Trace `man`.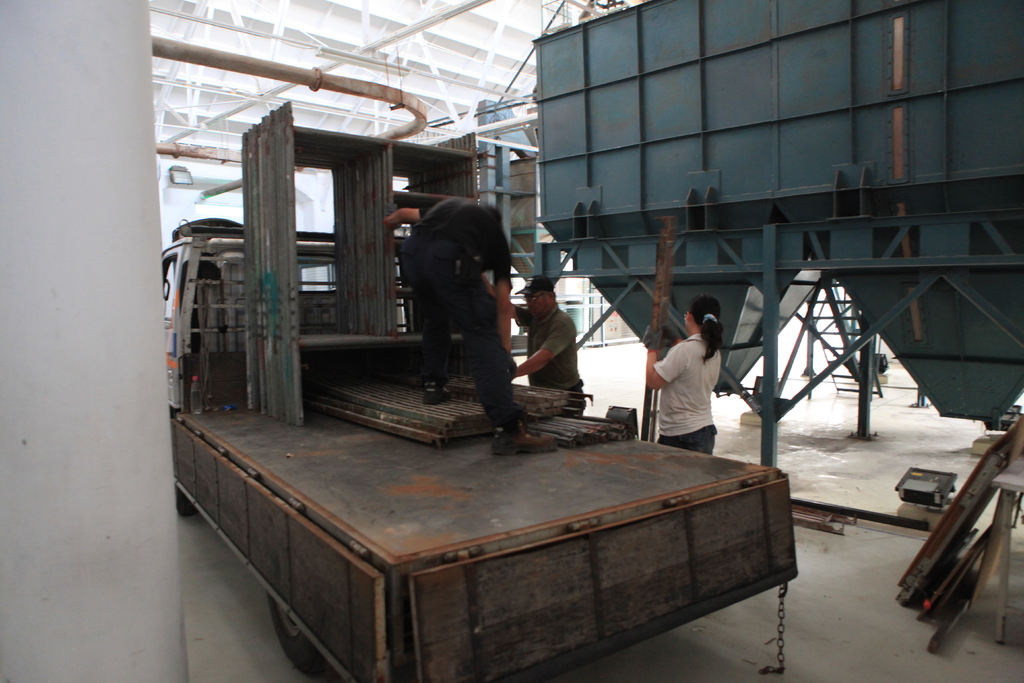
Traced to region(519, 273, 582, 402).
